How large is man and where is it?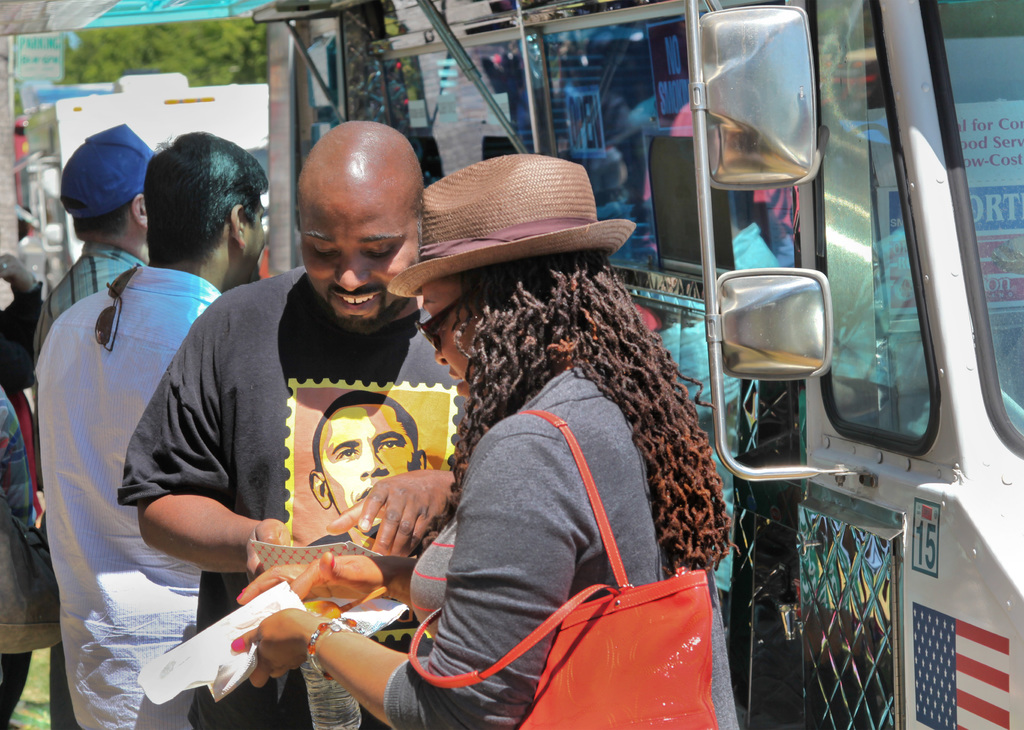
Bounding box: region(31, 123, 159, 356).
